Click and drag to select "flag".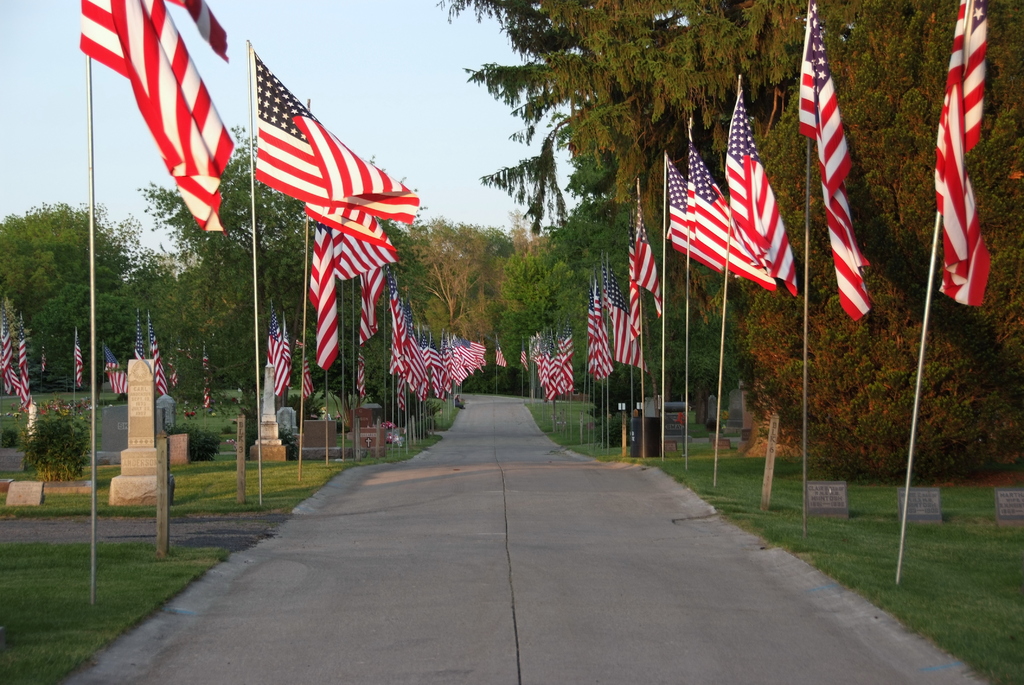
Selection: crop(356, 266, 381, 342).
